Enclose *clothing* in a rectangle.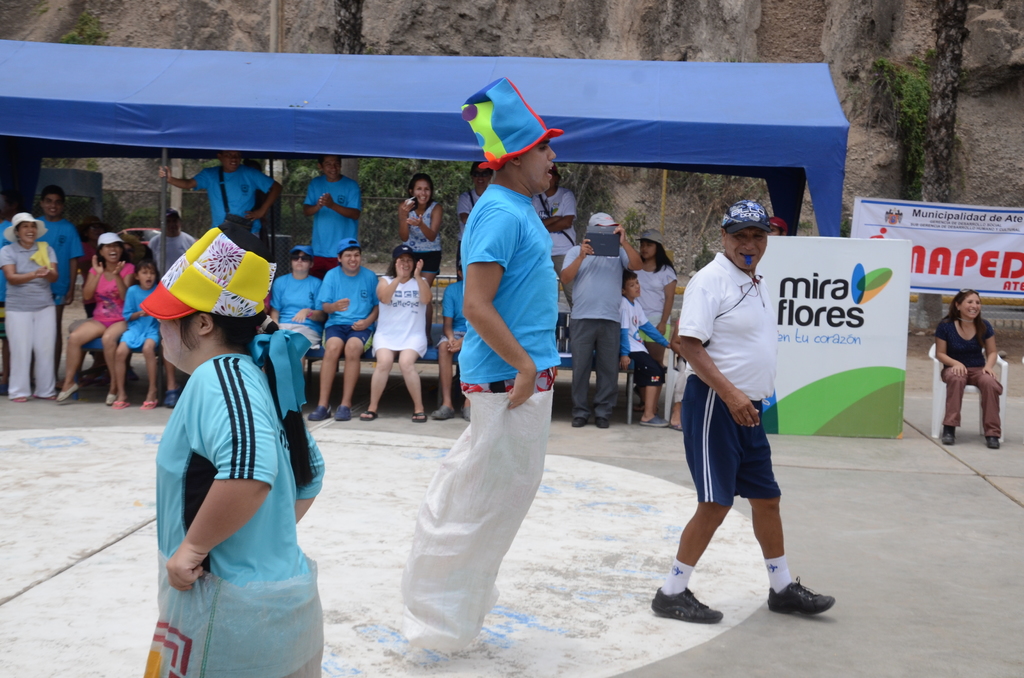
BBox(151, 317, 323, 658).
